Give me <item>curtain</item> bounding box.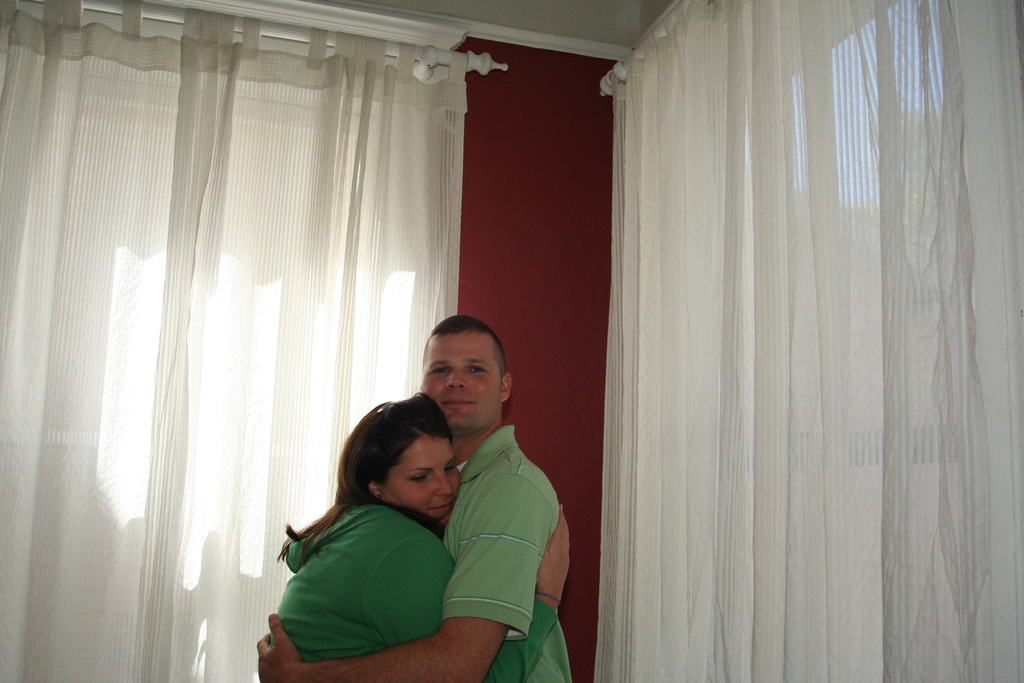
BBox(600, 0, 1023, 682).
